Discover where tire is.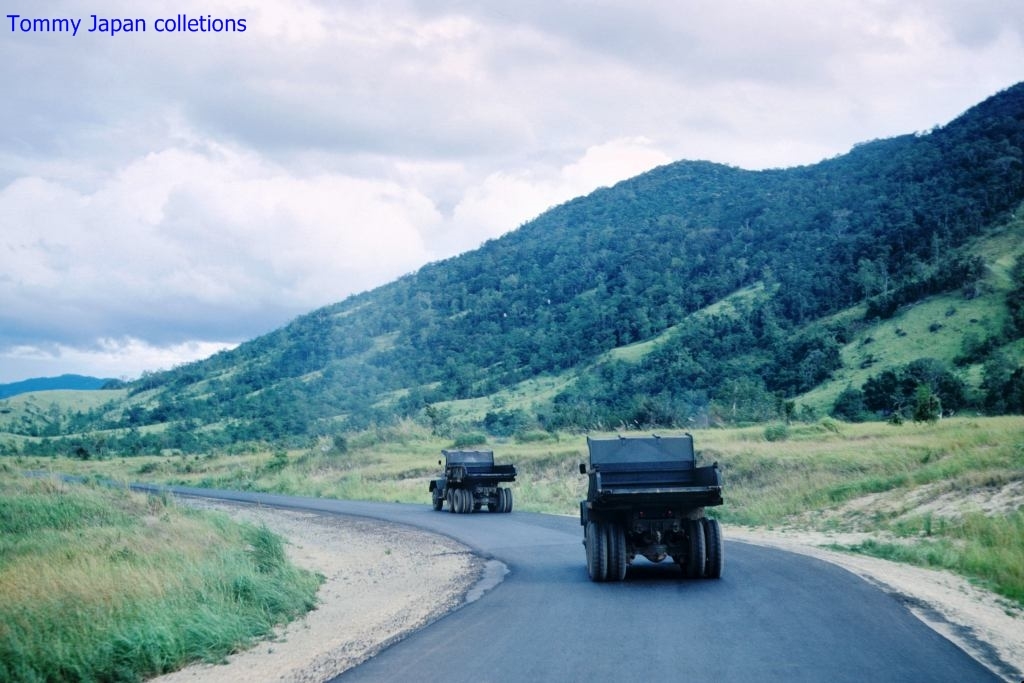
Discovered at x1=582, y1=521, x2=606, y2=582.
